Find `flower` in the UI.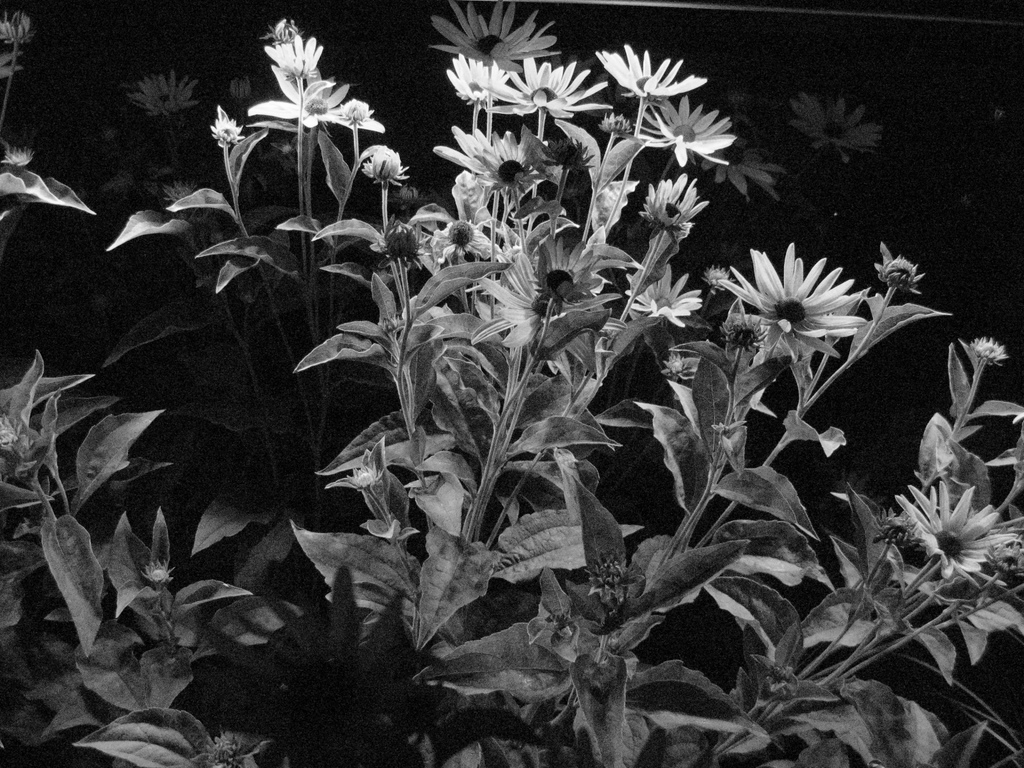
UI element at l=898, t=479, r=1012, b=584.
